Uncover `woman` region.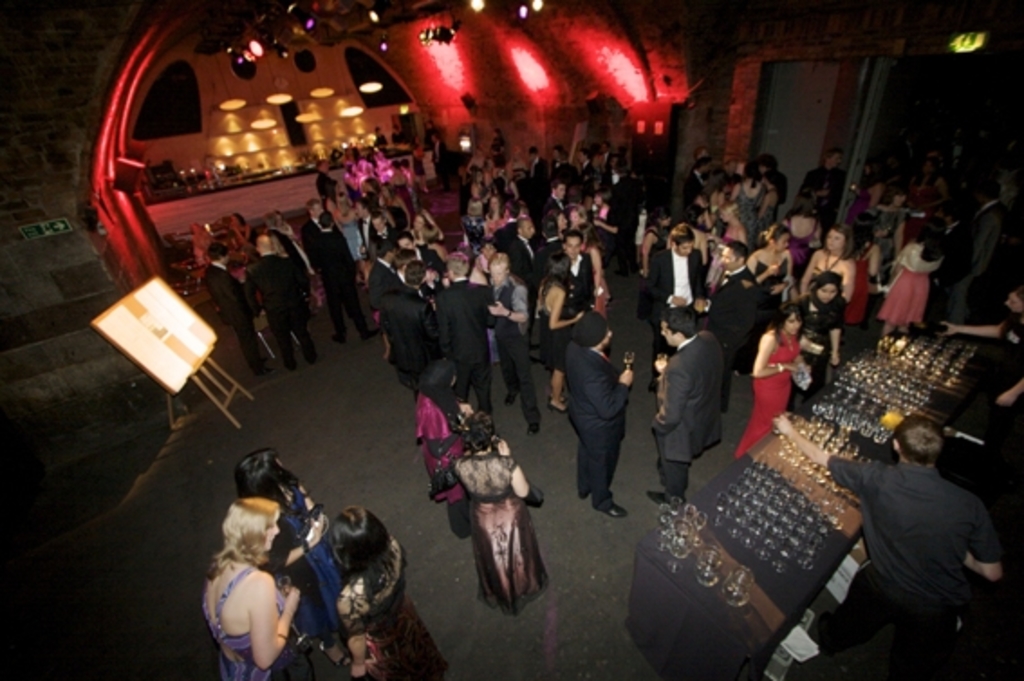
Uncovered: [229,453,336,659].
